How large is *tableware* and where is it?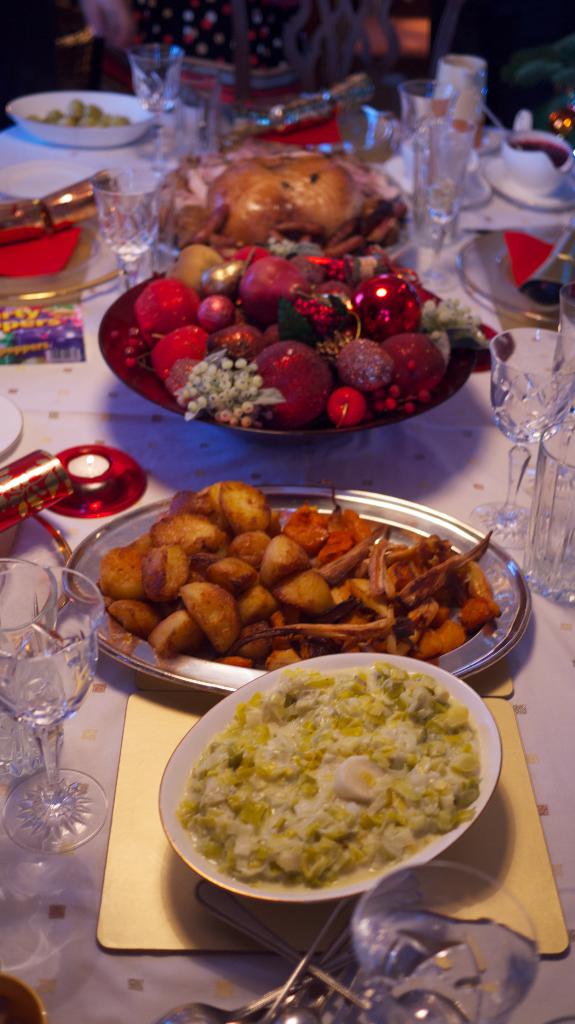
Bounding box: detection(347, 864, 538, 1023).
